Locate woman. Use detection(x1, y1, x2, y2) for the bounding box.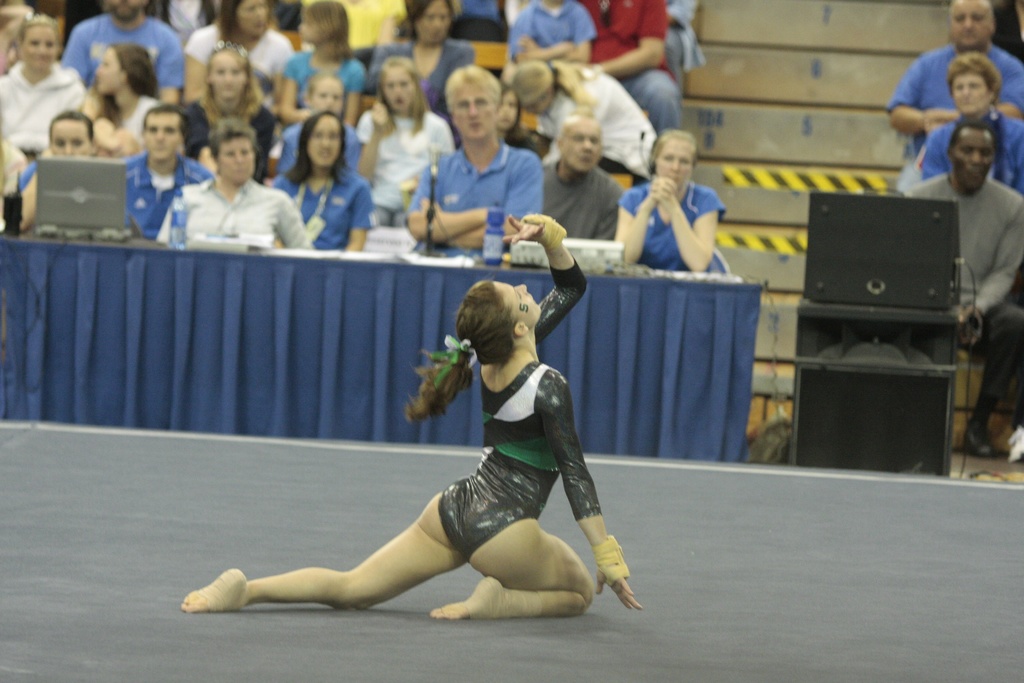
detection(275, 110, 371, 251).
